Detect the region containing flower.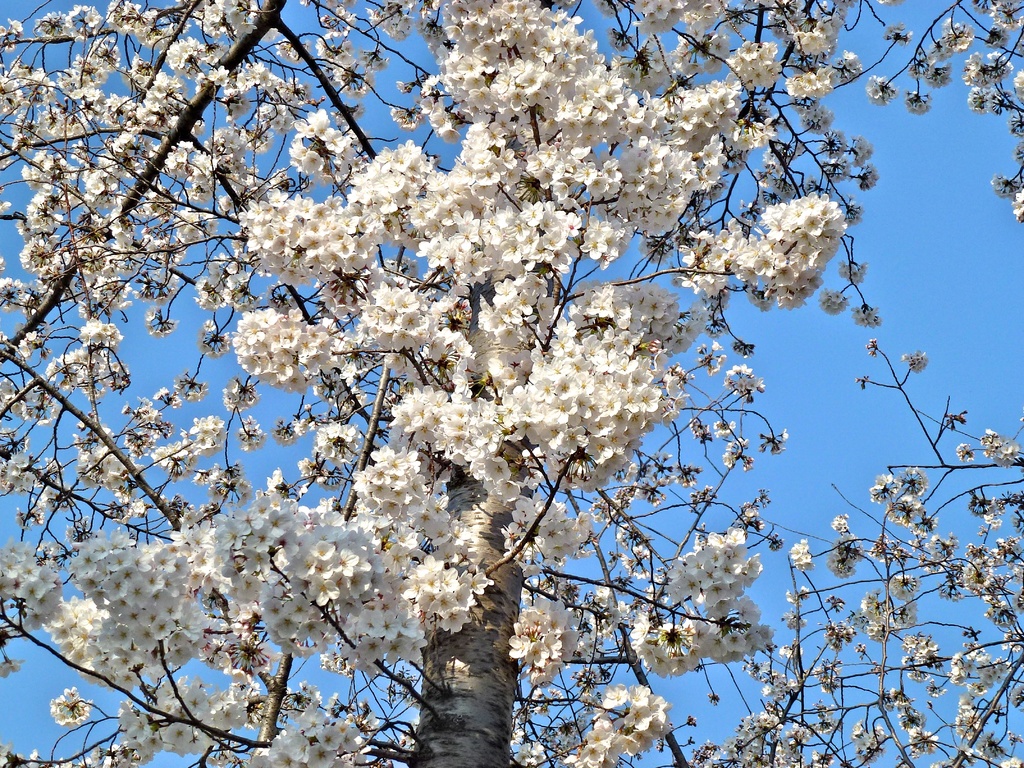
(861, 168, 878, 191).
